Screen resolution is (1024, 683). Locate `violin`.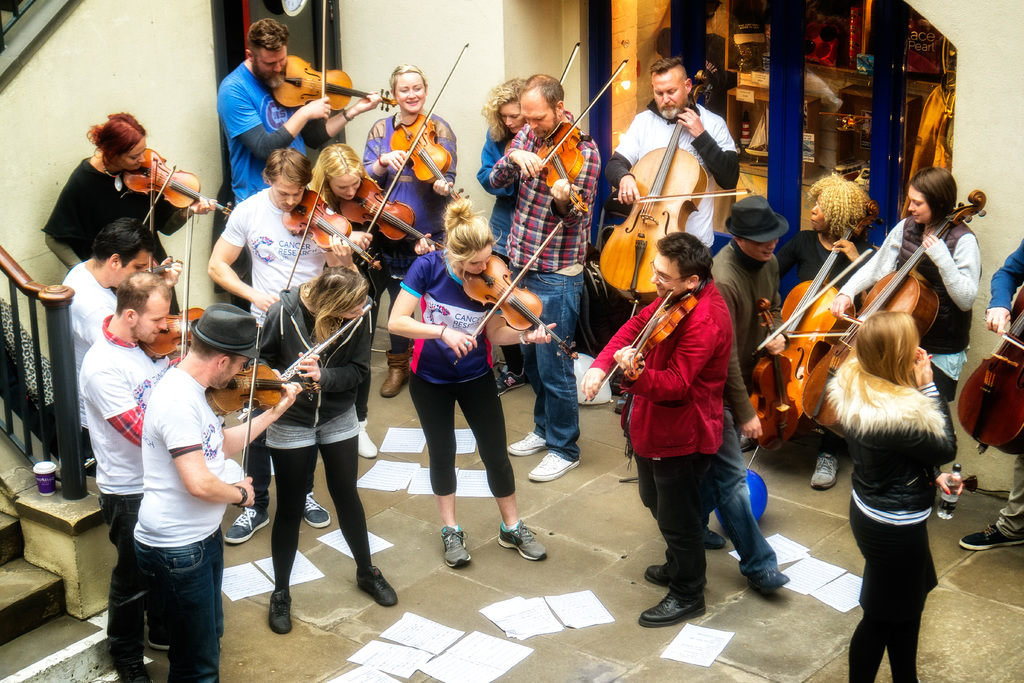
x1=109, y1=152, x2=179, y2=294.
